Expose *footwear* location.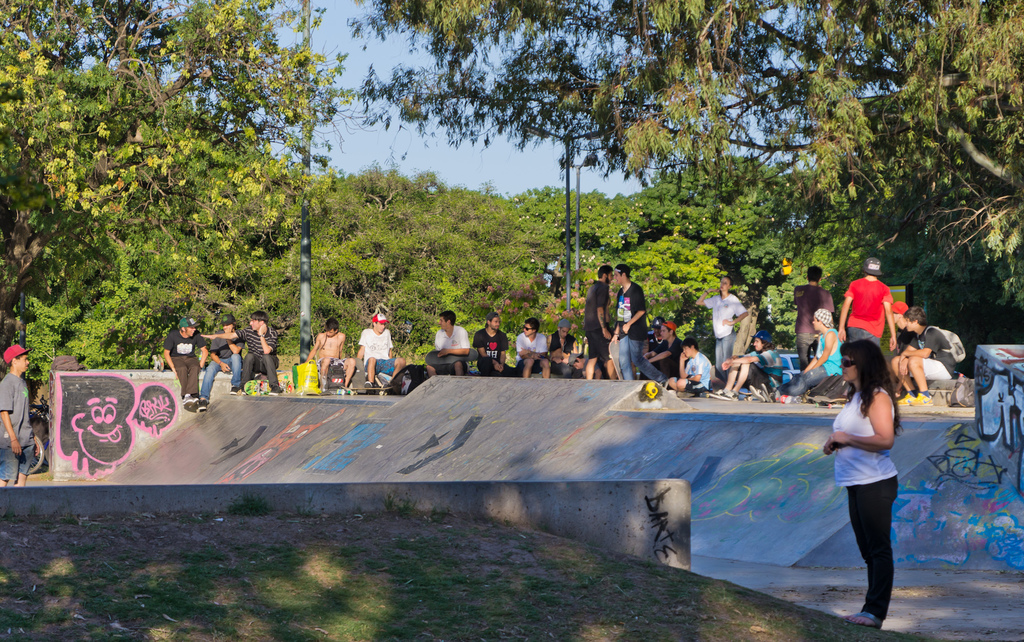
Exposed at x1=714 y1=389 x2=733 y2=399.
